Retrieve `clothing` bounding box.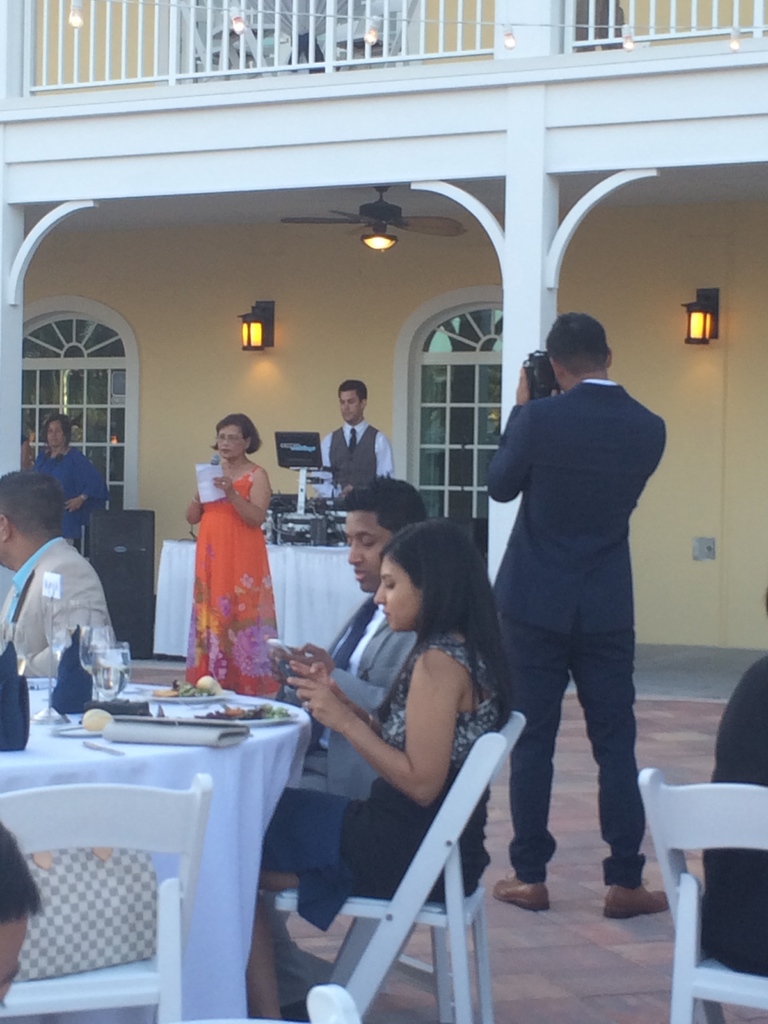
Bounding box: <bbox>0, 538, 126, 682</bbox>.
